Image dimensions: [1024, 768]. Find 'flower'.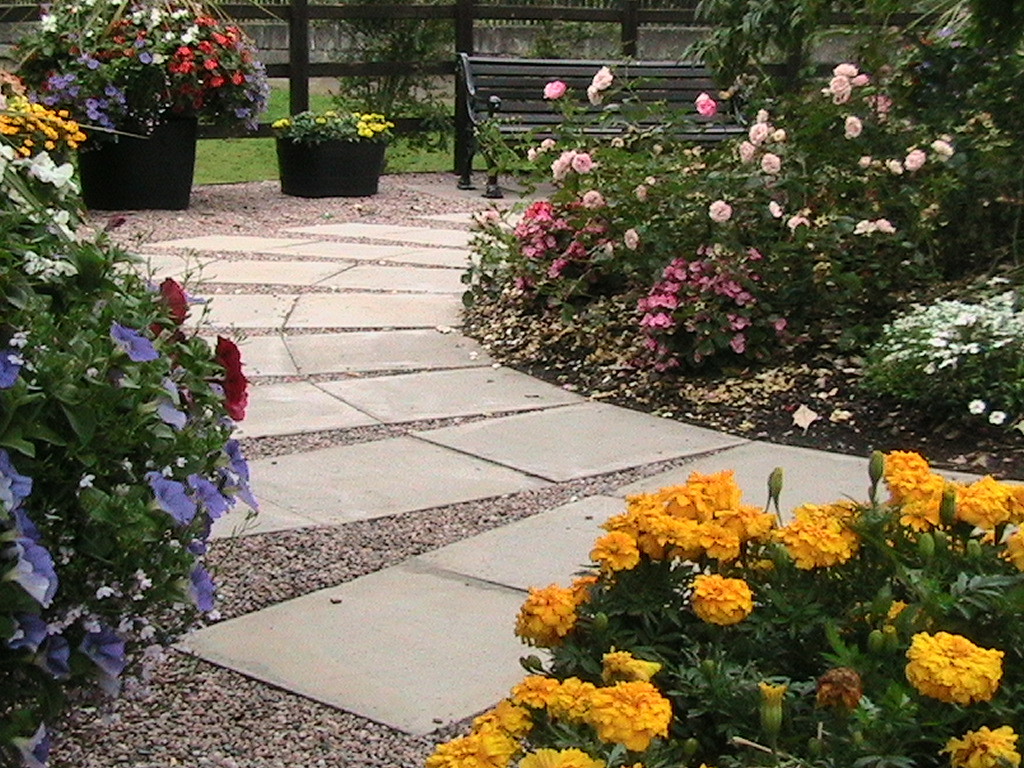
bbox=(0, 338, 27, 387).
